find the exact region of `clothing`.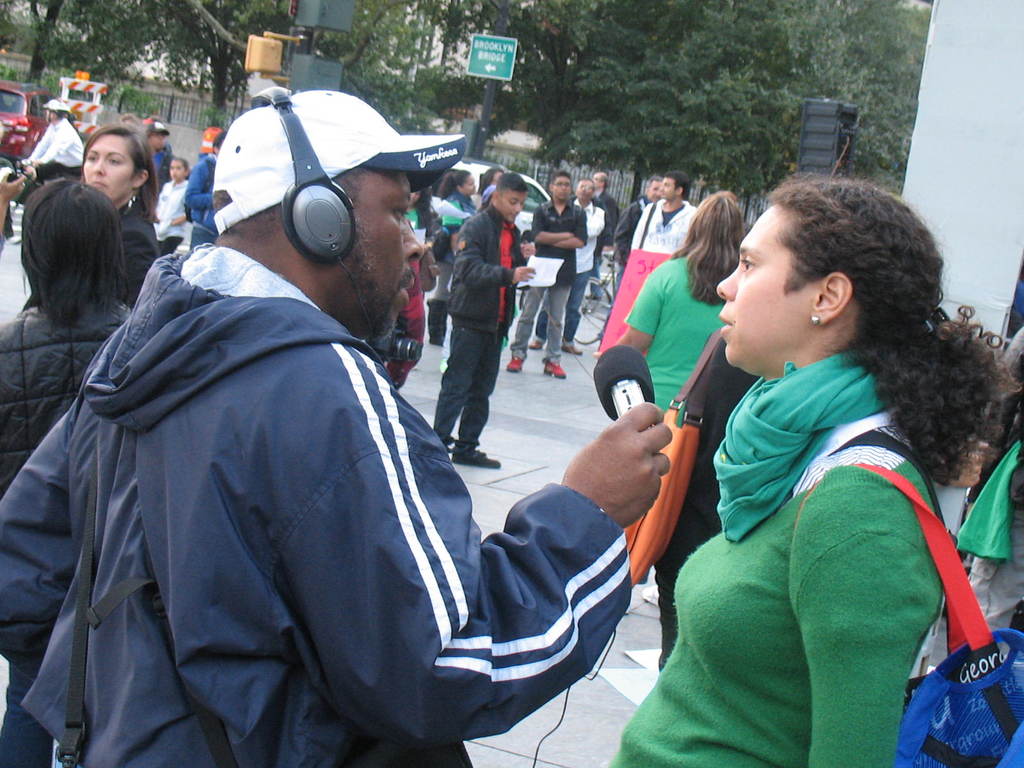
Exact region: l=144, t=141, r=174, b=200.
